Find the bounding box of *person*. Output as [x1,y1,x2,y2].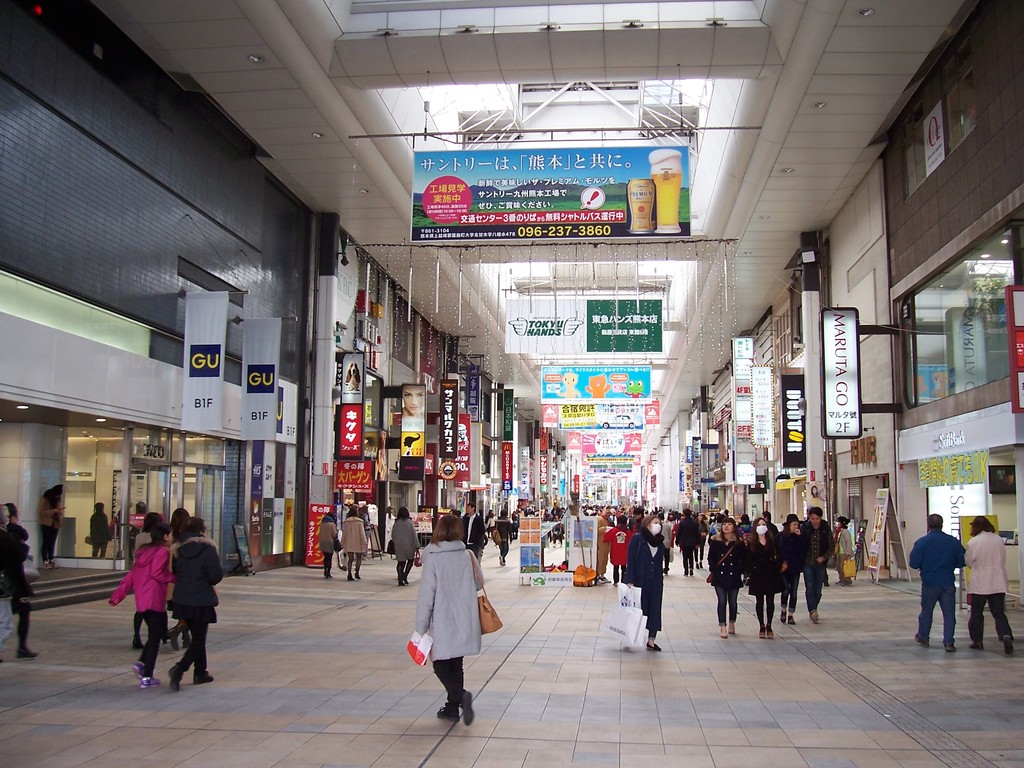
[314,516,338,579].
